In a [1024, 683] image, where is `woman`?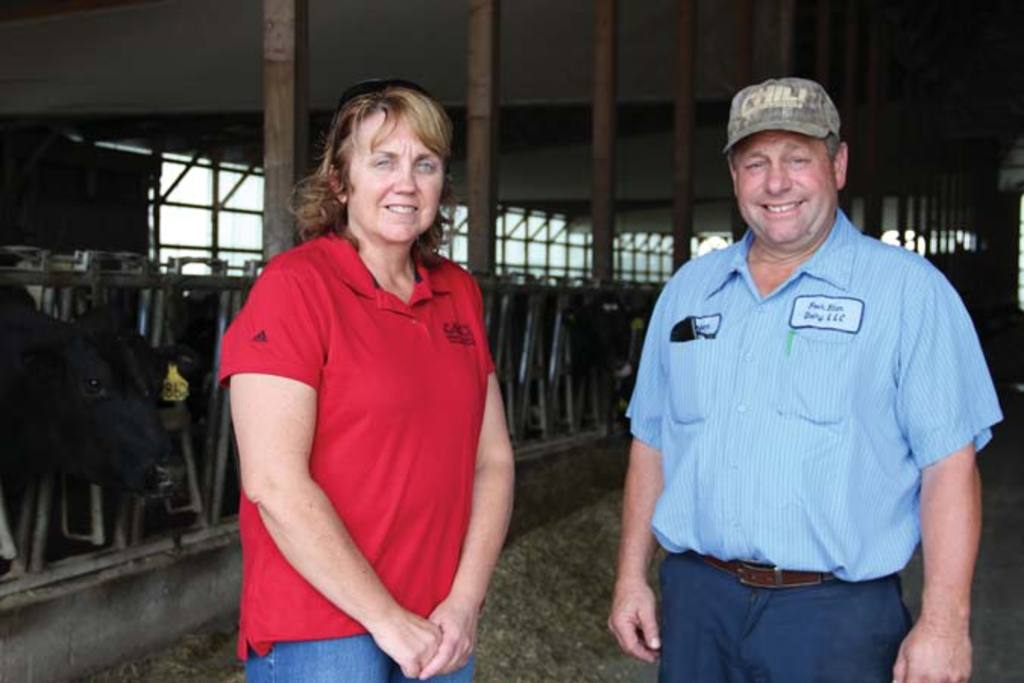
{"left": 215, "top": 79, "right": 519, "bottom": 678}.
